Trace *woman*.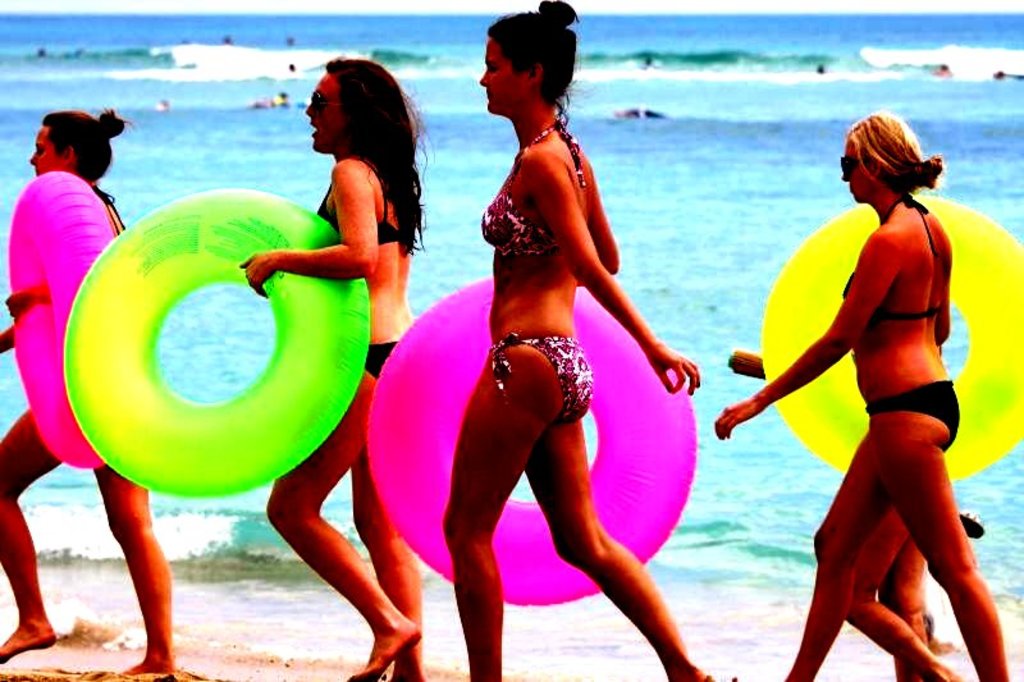
Traced to x1=0, y1=105, x2=175, y2=674.
